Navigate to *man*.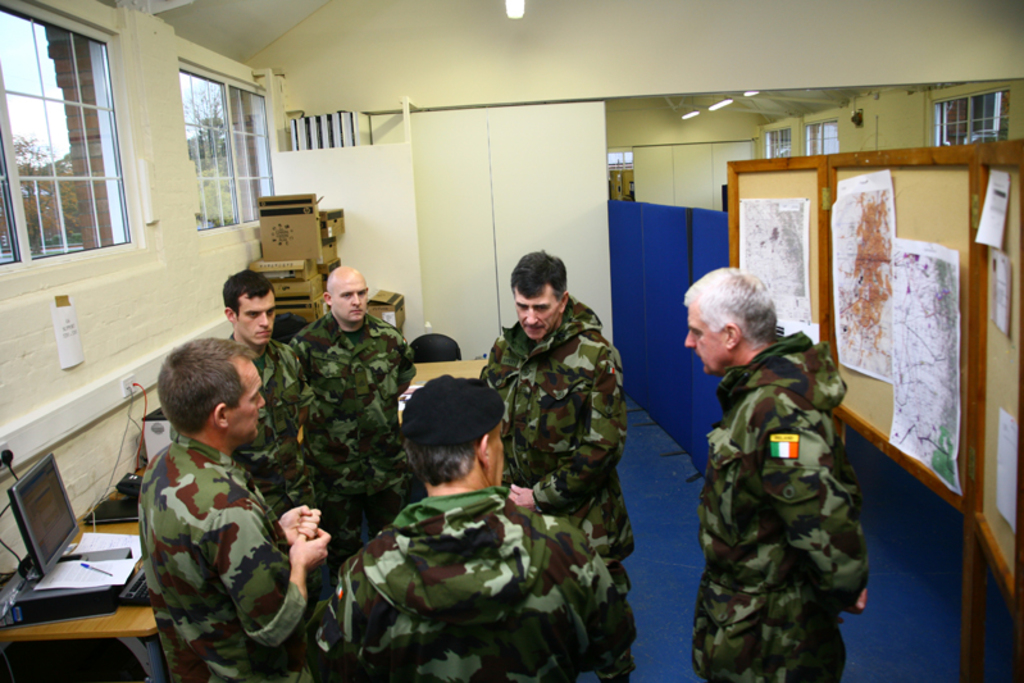
Navigation target: {"x1": 291, "y1": 259, "x2": 434, "y2": 560}.
